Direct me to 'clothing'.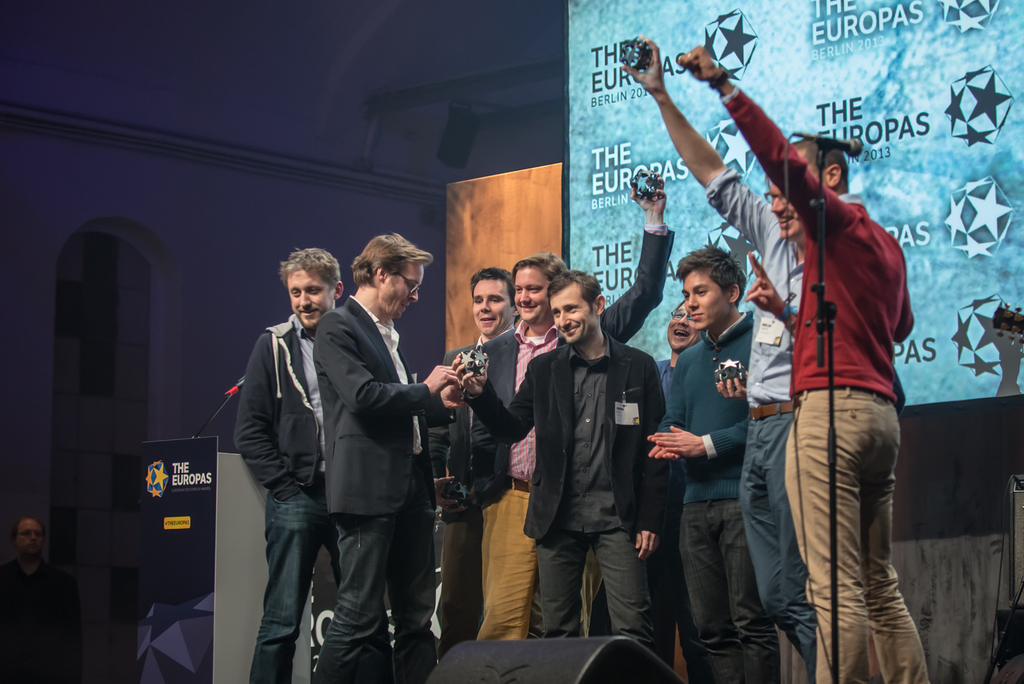
Direction: 467:226:678:644.
